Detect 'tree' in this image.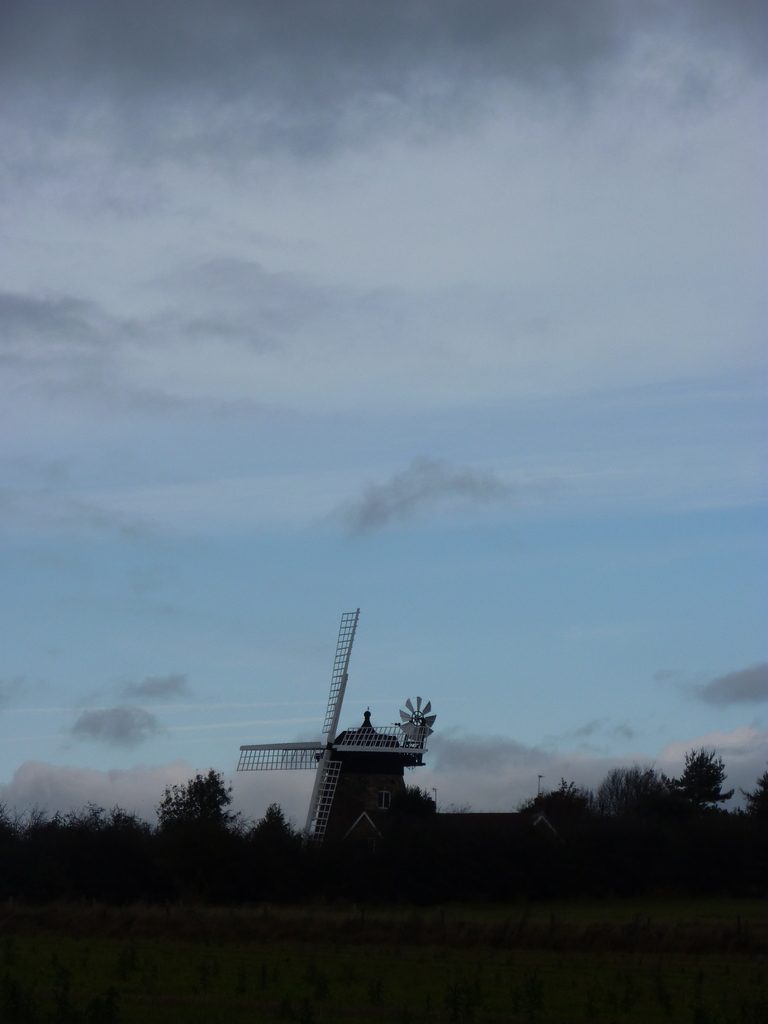
Detection: [749,778,767,824].
